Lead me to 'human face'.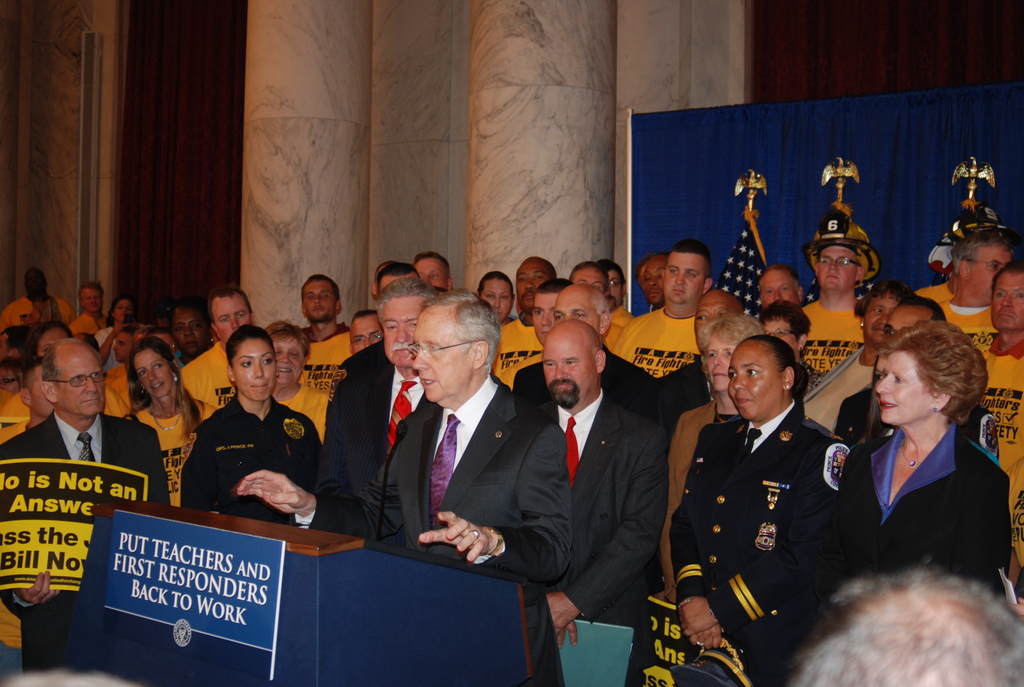
Lead to {"left": 481, "top": 278, "right": 512, "bottom": 320}.
